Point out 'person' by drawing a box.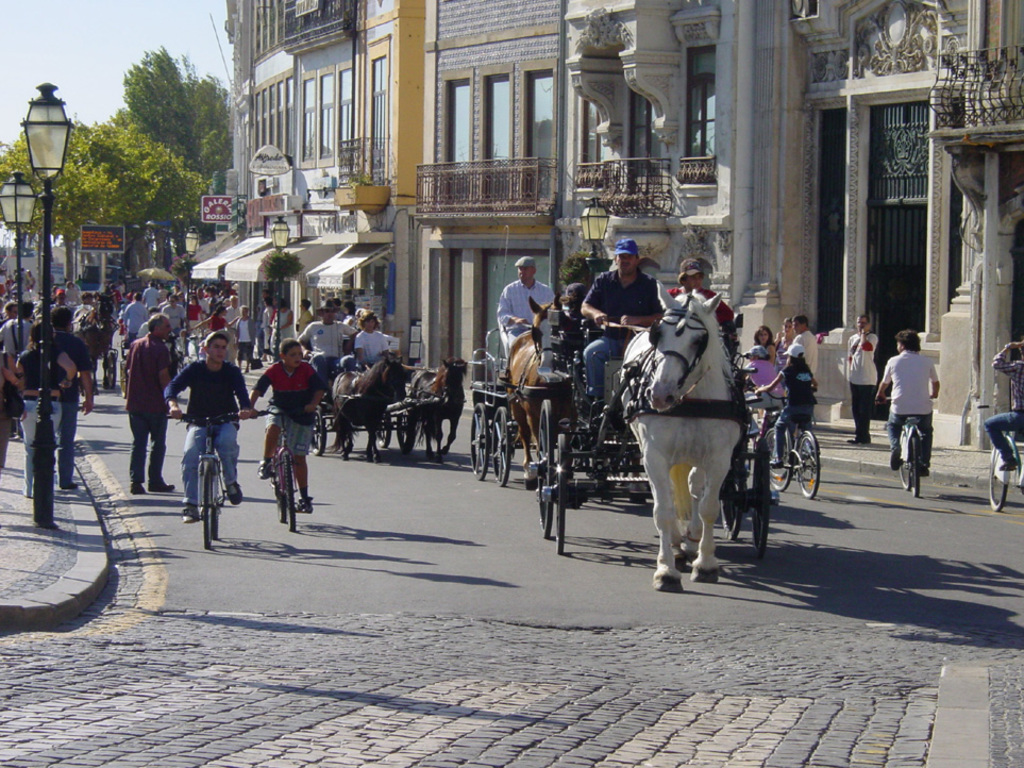
region(581, 235, 674, 411).
